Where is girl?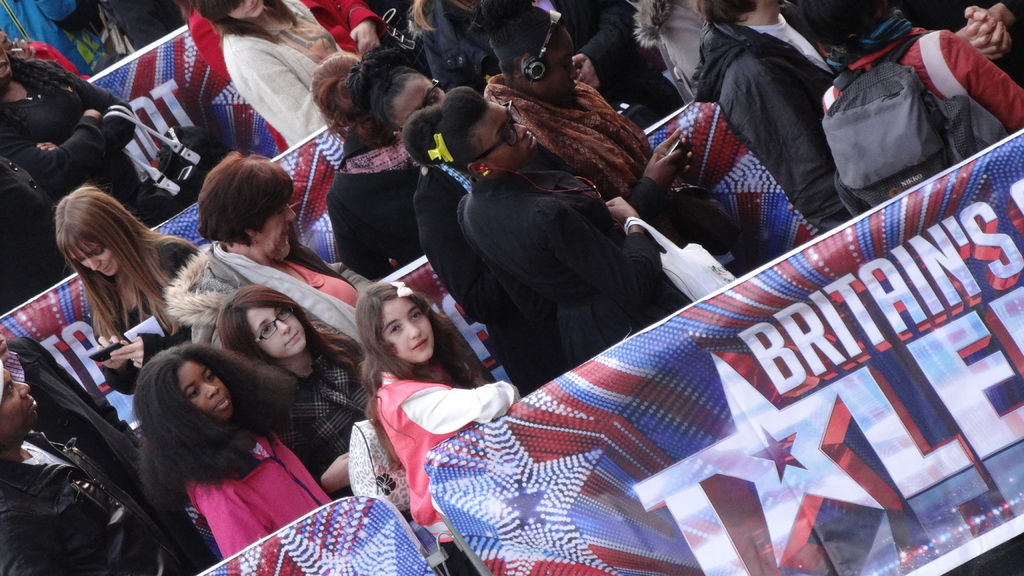
404/79/717/374.
